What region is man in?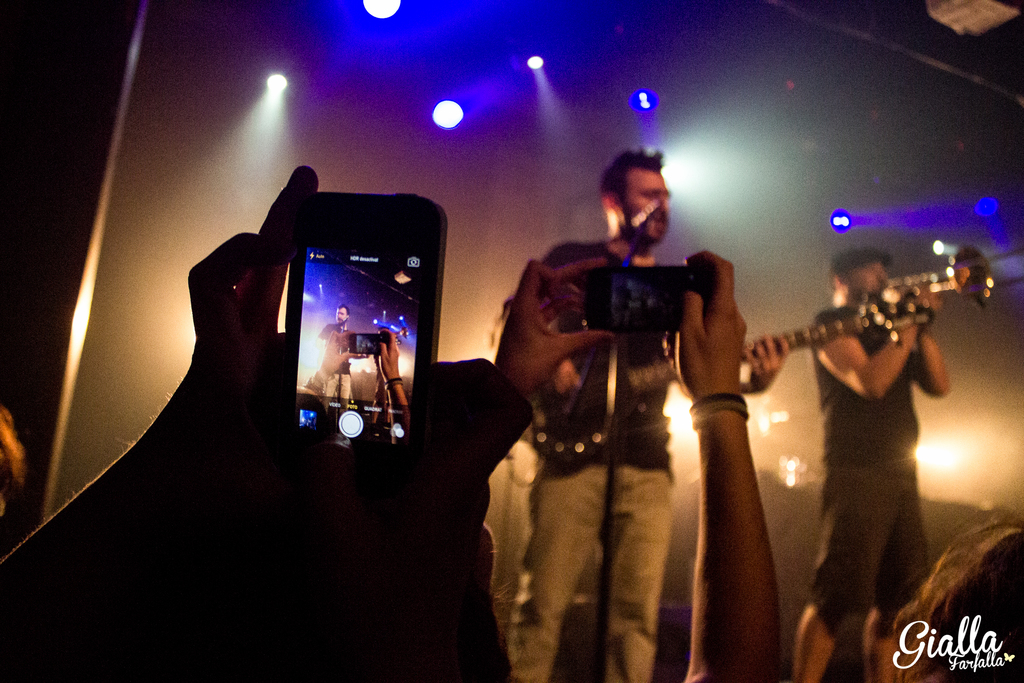
l=507, t=158, r=751, b=664.
